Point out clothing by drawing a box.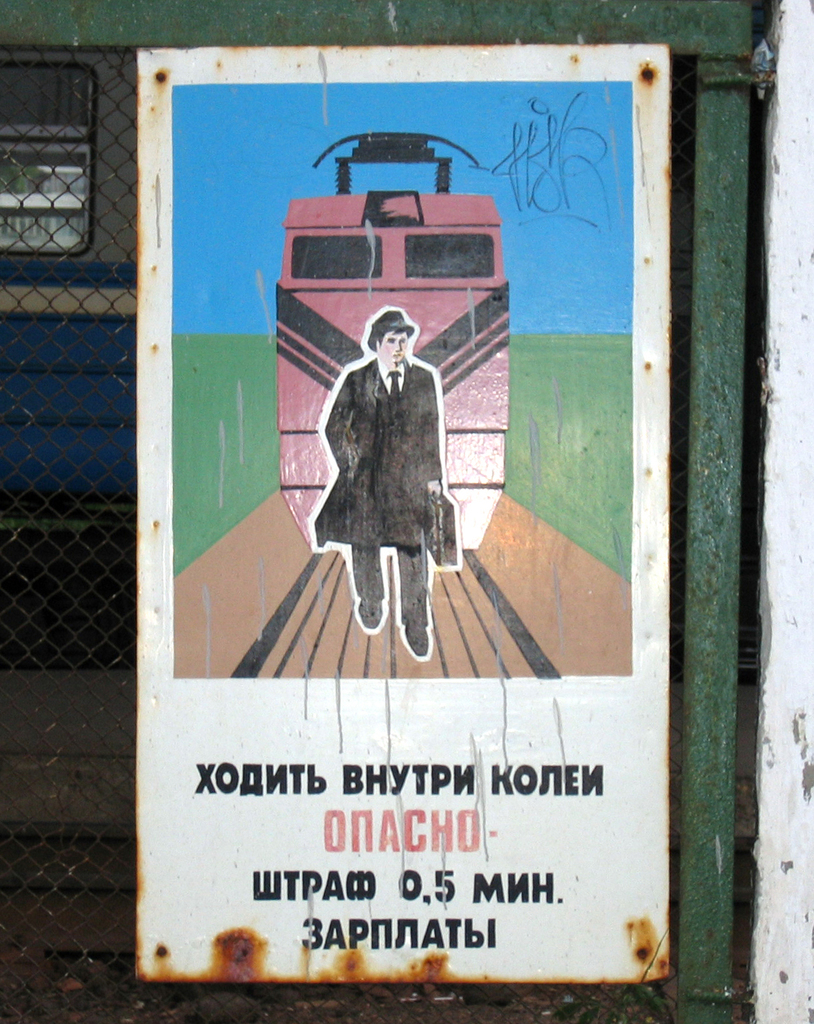
<bbox>306, 351, 442, 556</bbox>.
